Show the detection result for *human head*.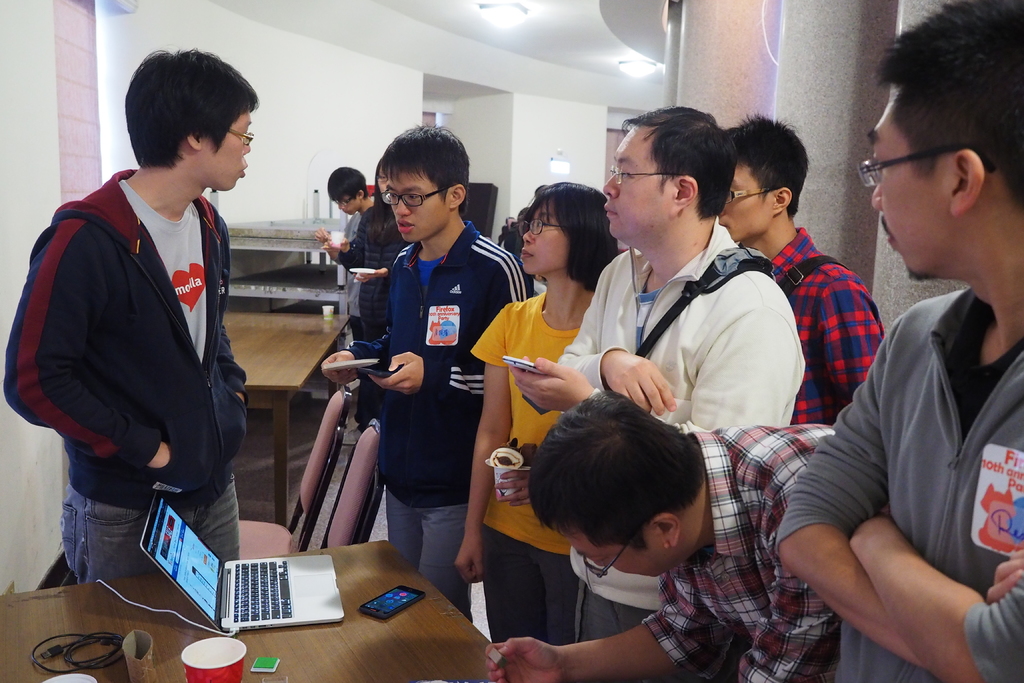
crop(524, 390, 709, 580).
